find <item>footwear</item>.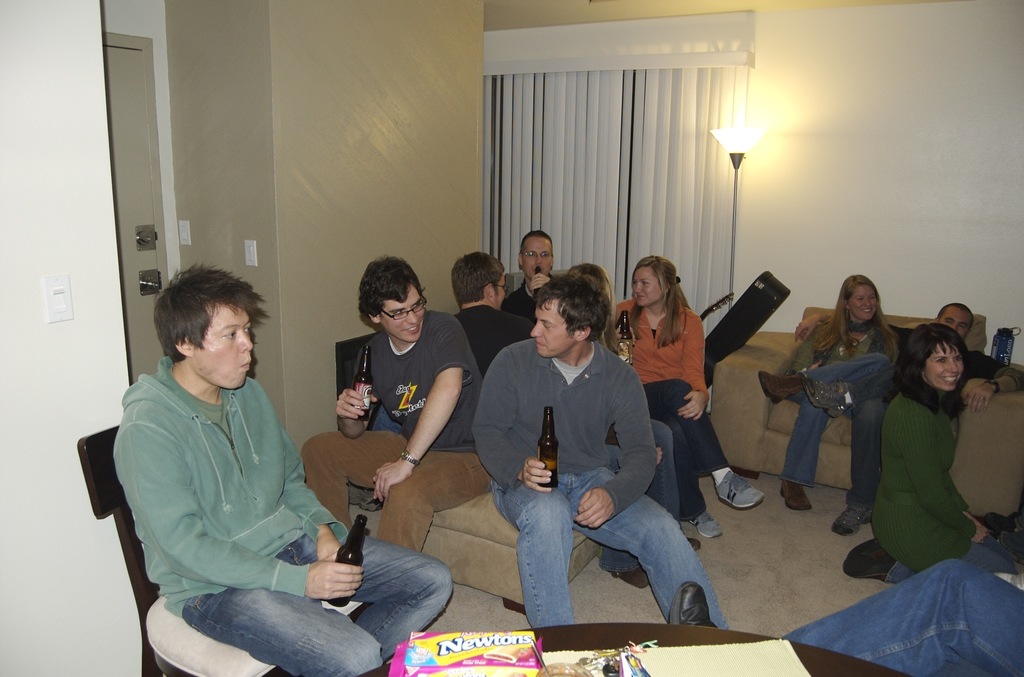
<bbox>691, 509, 722, 537</bbox>.
